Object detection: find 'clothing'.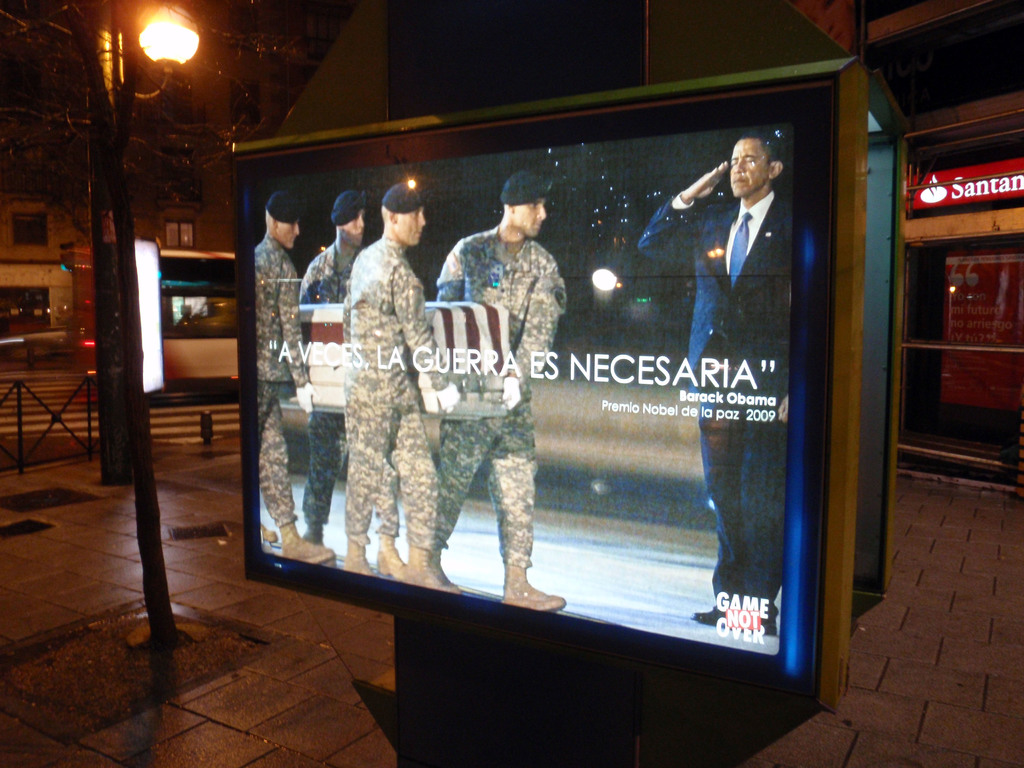
x1=636 y1=189 x2=796 y2=620.
